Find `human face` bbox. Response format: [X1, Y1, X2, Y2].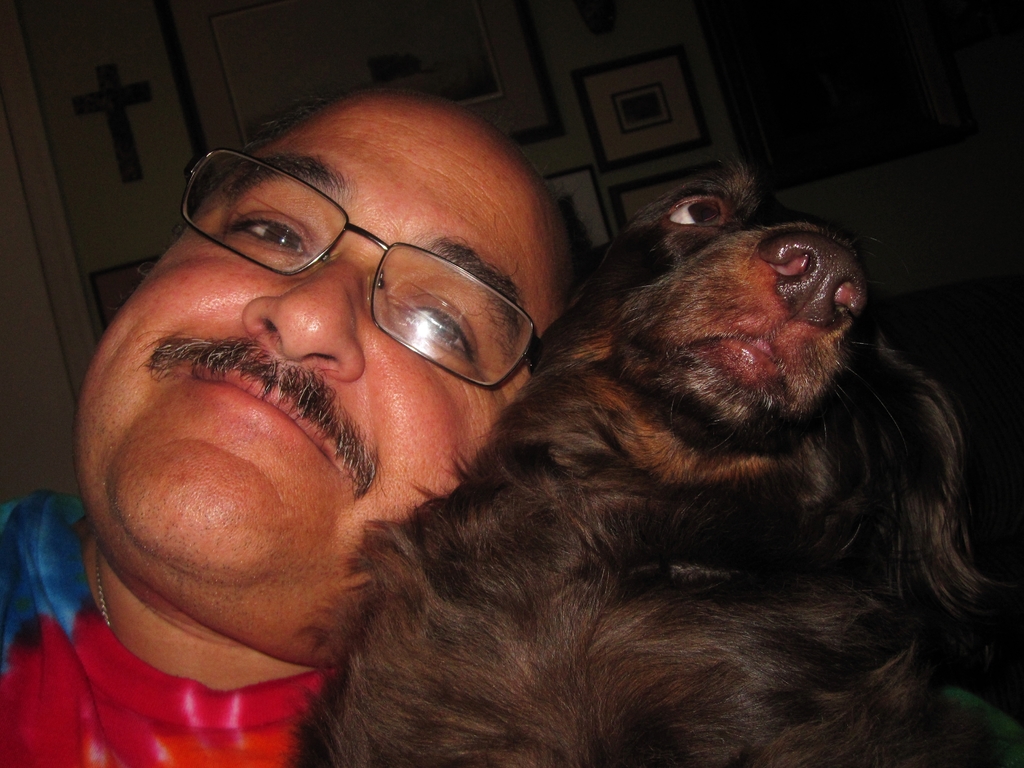
[74, 88, 582, 589].
